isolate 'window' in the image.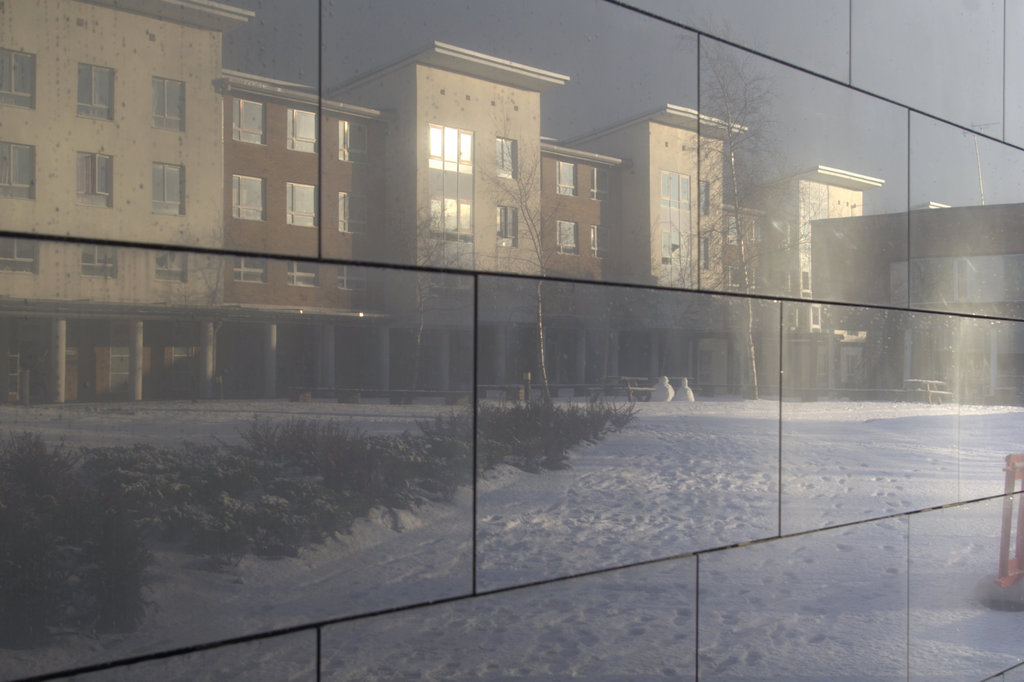
Isolated region: 81, 243, 116, 274.
